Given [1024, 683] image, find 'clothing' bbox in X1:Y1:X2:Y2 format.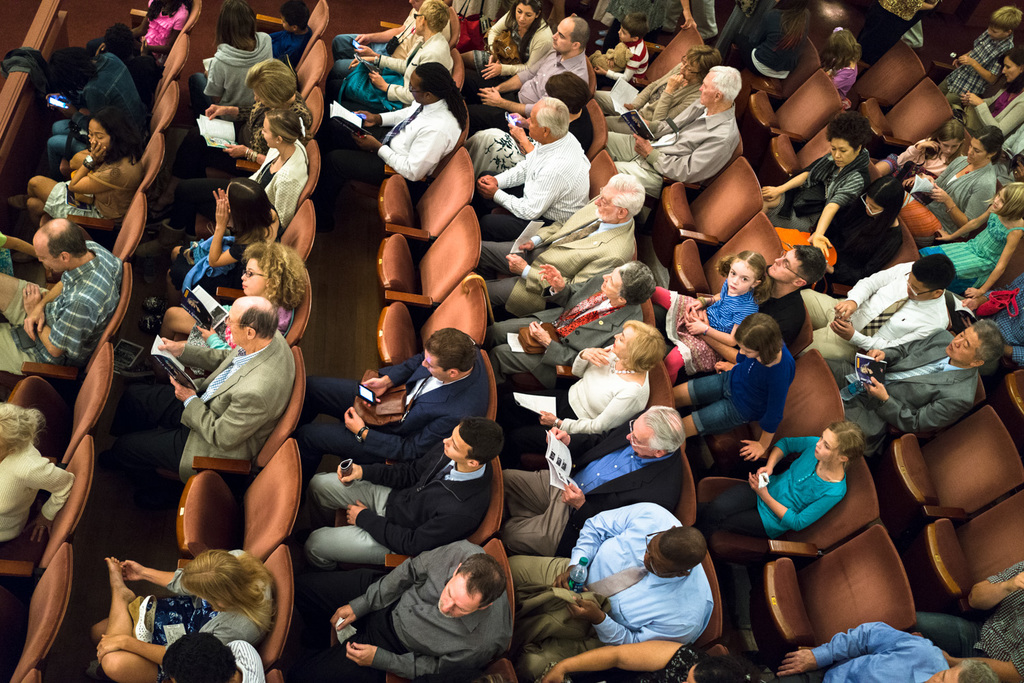
45:155:140:222.
